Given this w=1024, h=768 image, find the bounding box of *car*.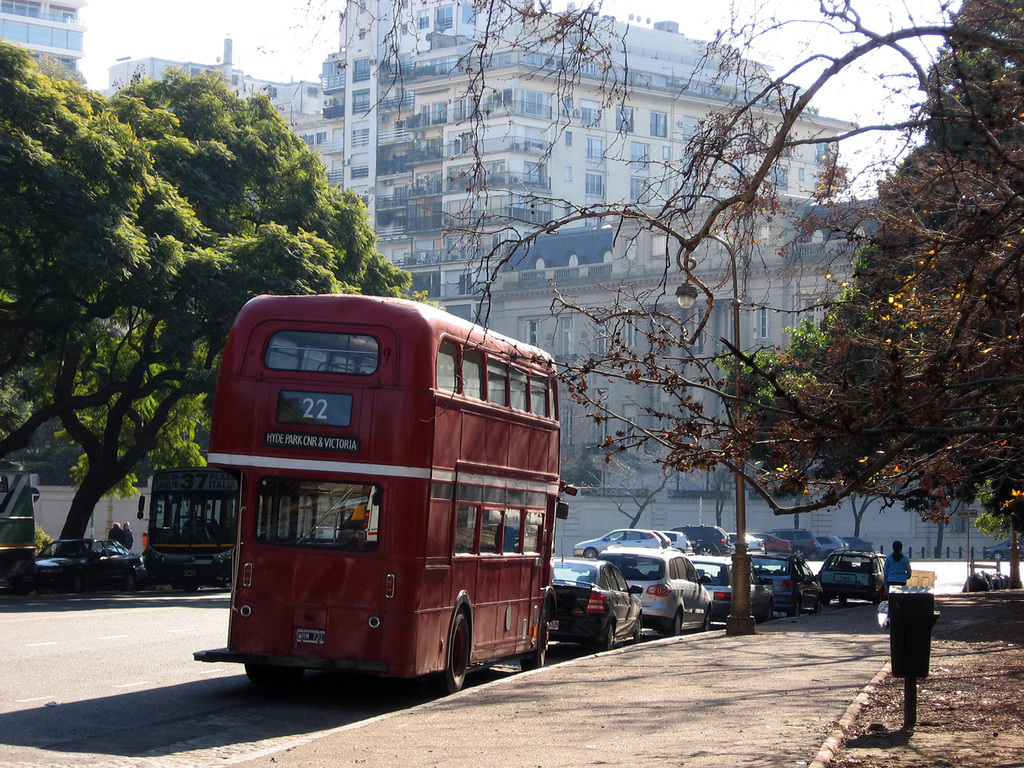
(755,532,794,556).
